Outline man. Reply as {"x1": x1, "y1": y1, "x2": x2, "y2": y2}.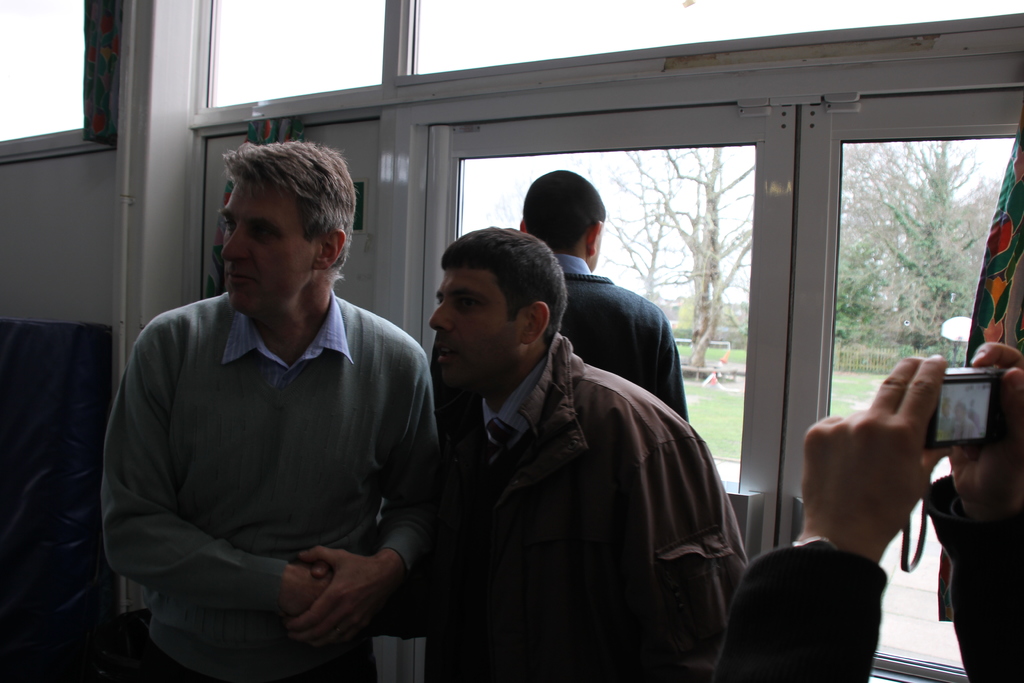
{"x1": 422, "y1": 224, "x2": 750, "y2": 682}.
